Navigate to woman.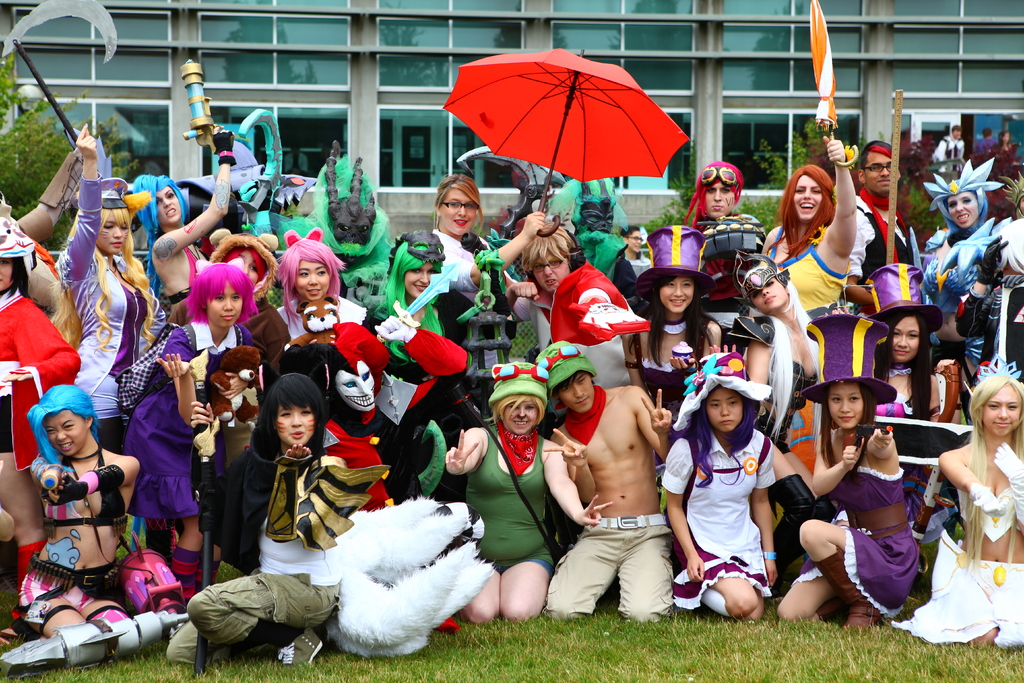
Navigation target: [left=0, top=218, right=77, bottom=498].
